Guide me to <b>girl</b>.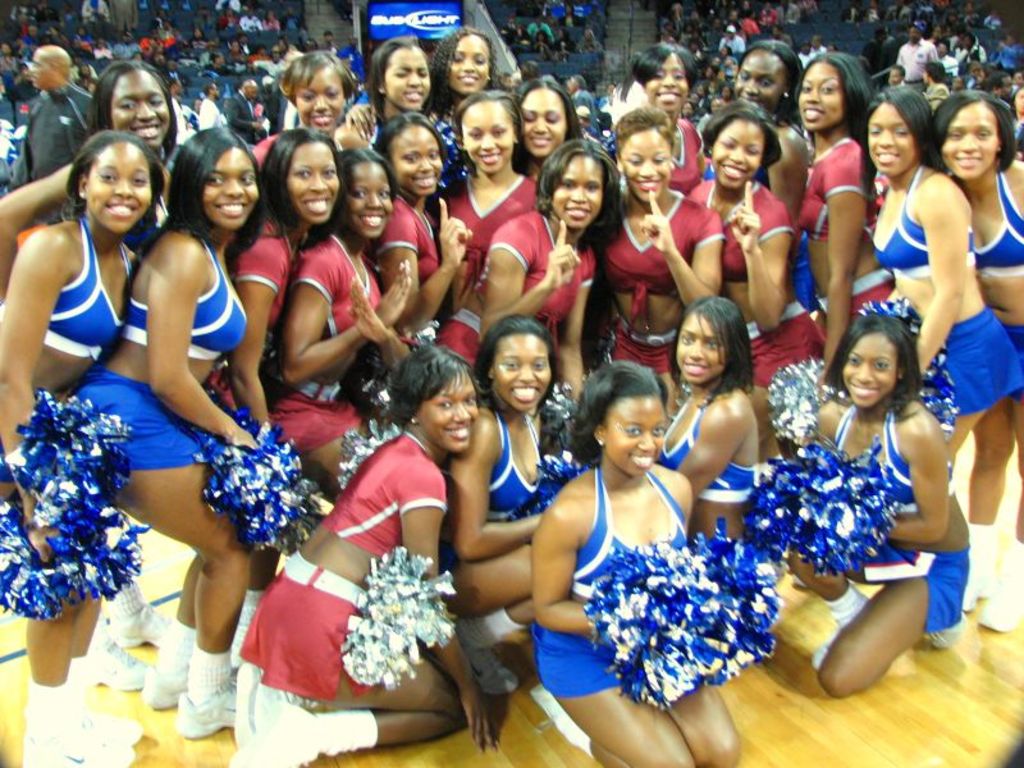
Guidance: pyautogui.locateOnScreen(655, 279, 772, 671).
